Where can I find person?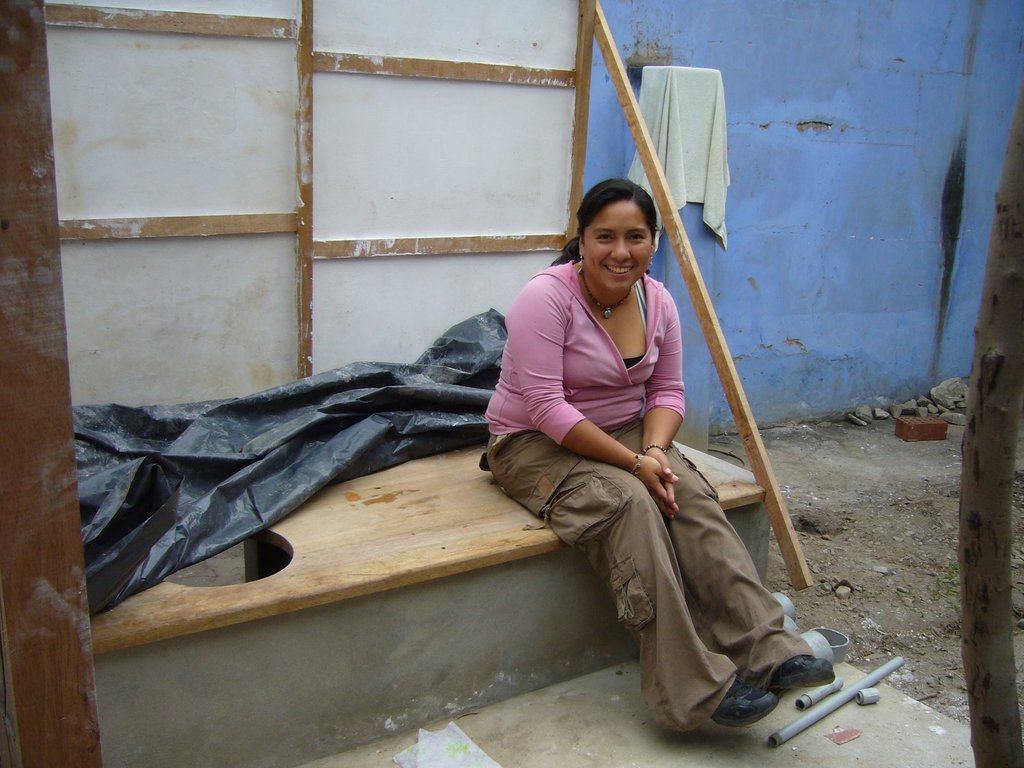
You can find it at detection(479, 179, 840, 736).
